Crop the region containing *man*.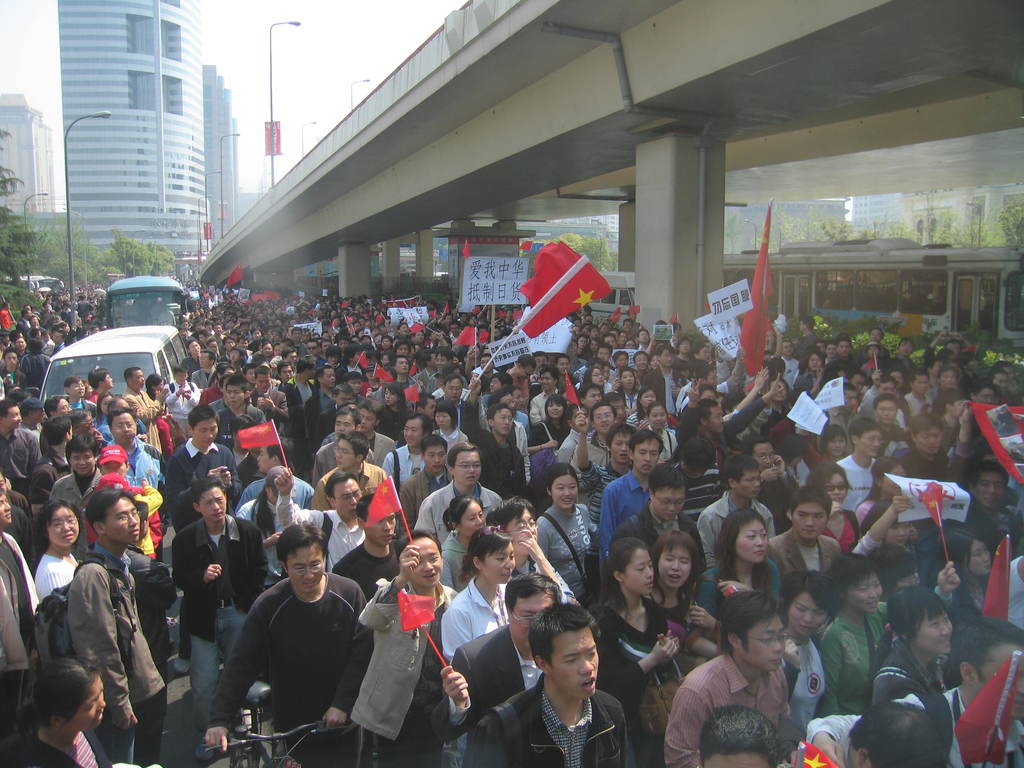
Crop region: detection(807, 620, 1023, 767).
